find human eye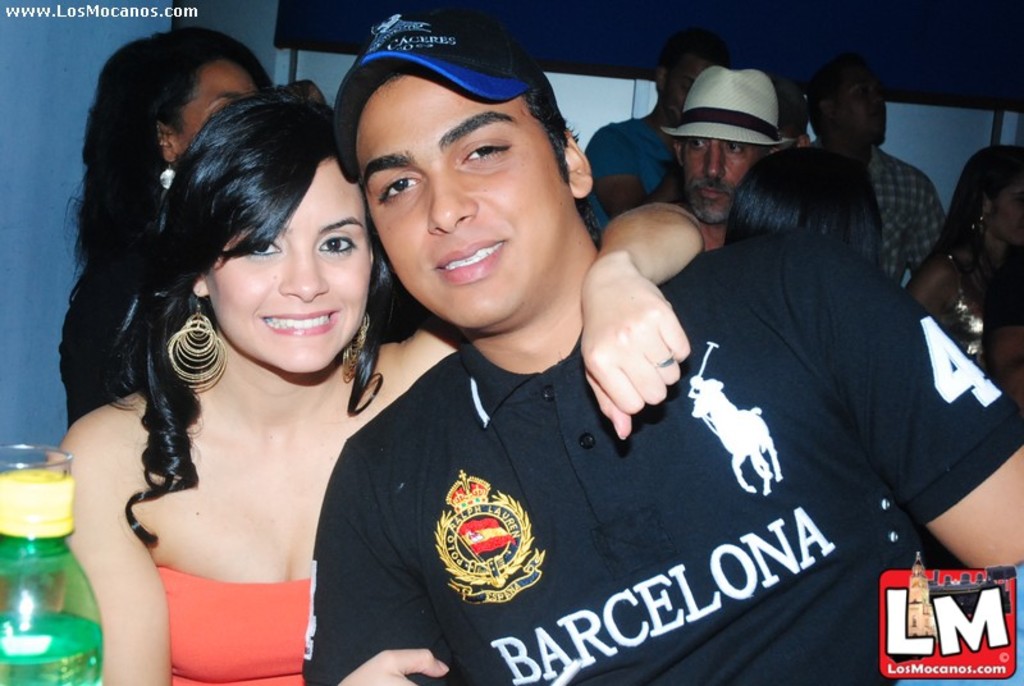
[686,136,704,154]
